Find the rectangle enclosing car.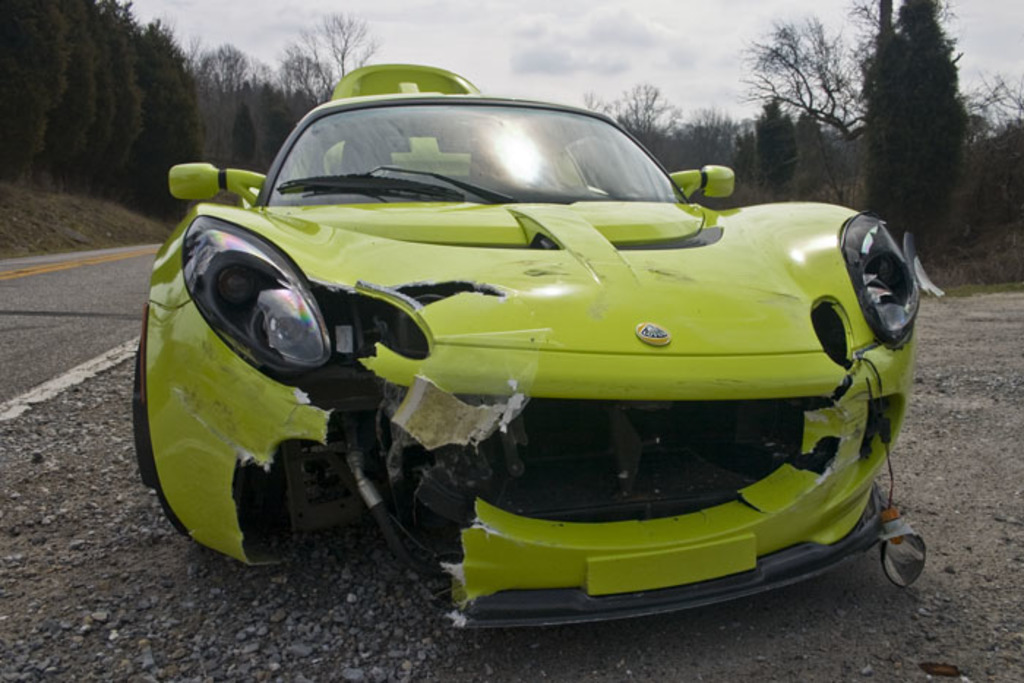
129:63:938:636.
